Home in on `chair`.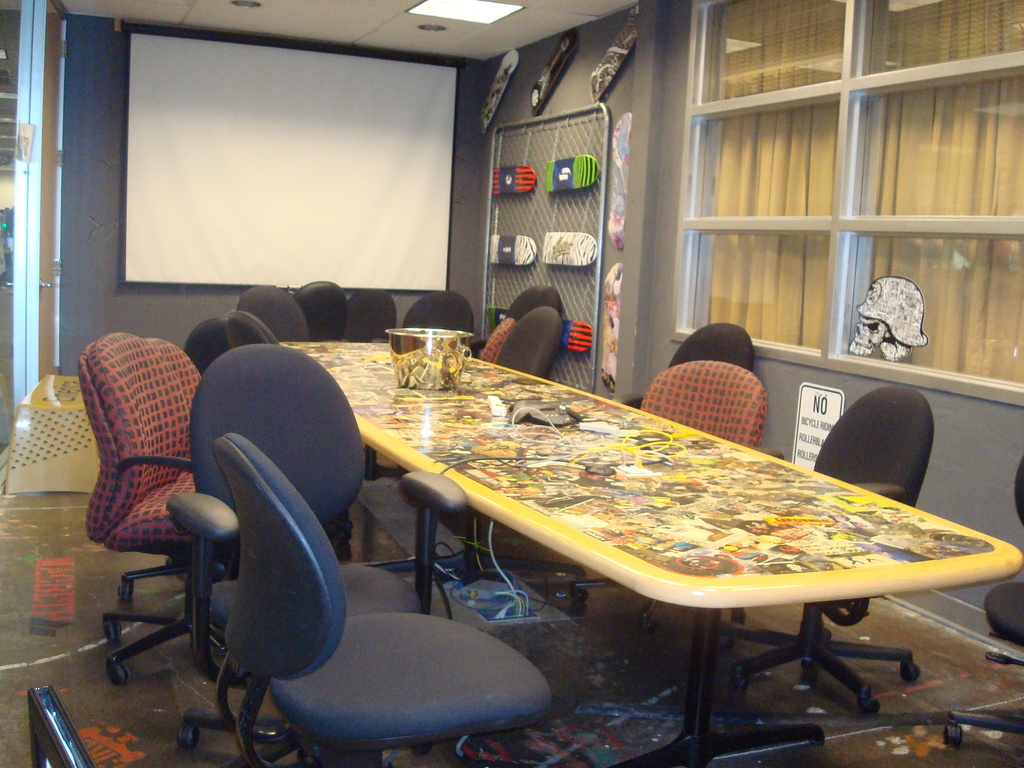
Homed in at bbox(212, 433, 555, 767).
